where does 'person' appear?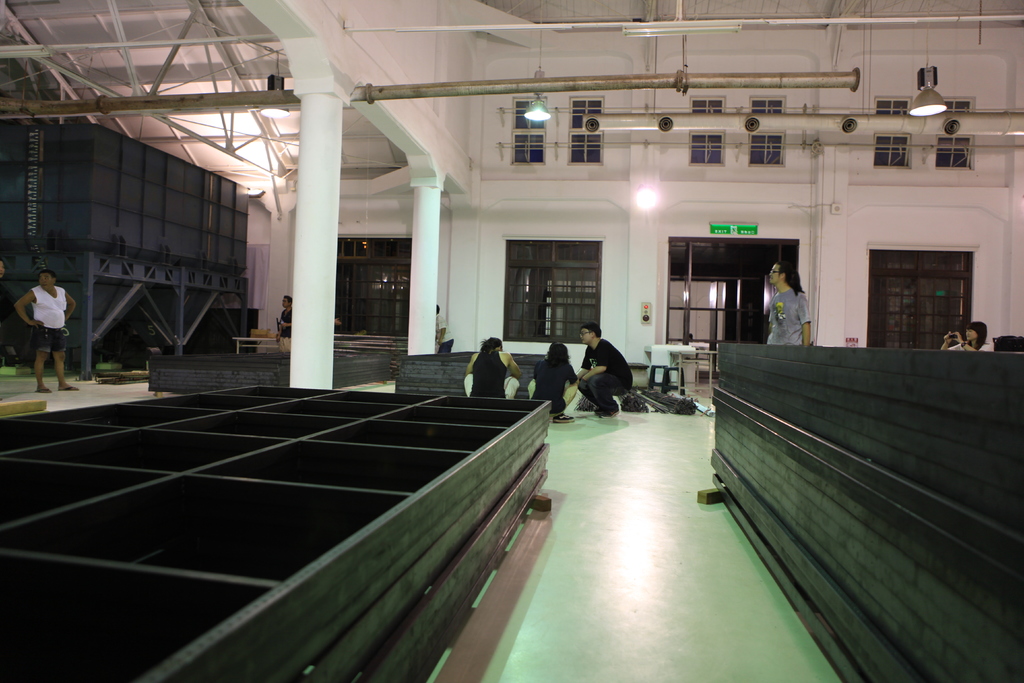
Appears at BBox(525, 342, 581, 419).
